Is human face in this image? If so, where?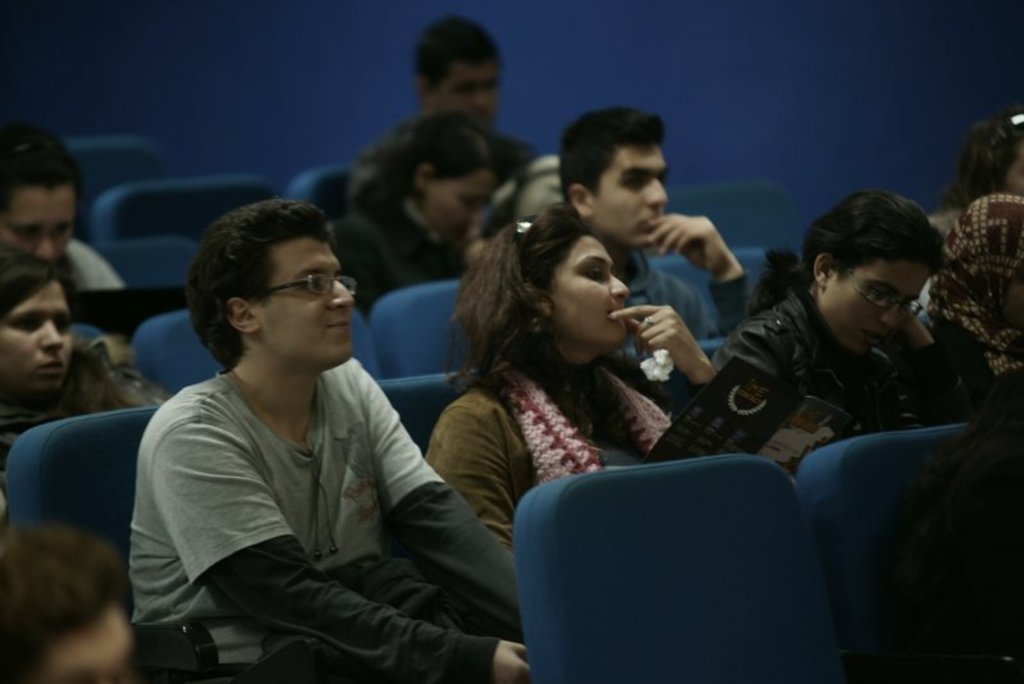
Yes, at <box>431,169,506,240</box>.
